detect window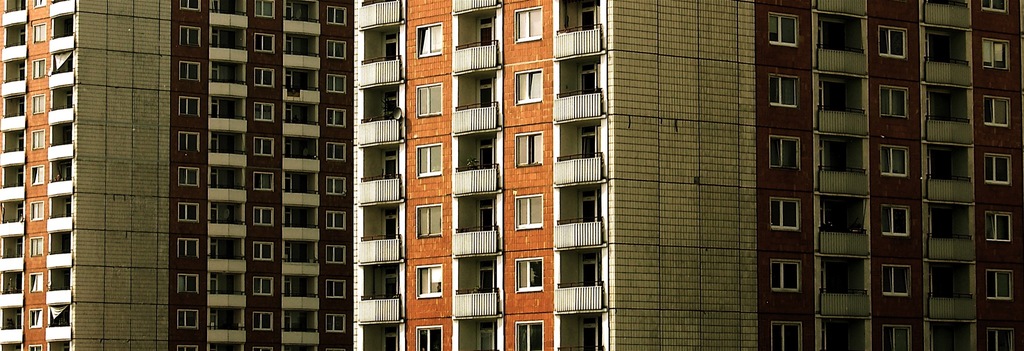
pyautogui.locateOnScreen(514, 321, 541, 350)
